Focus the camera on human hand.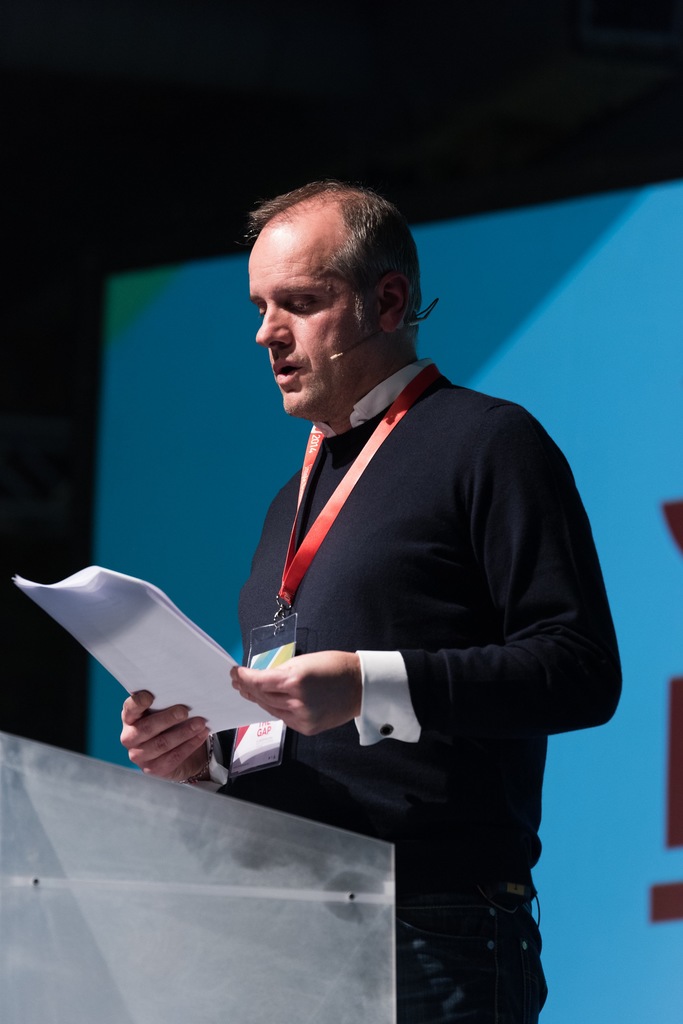
Focus region: <region>115, 684, 218, 783</region>.
